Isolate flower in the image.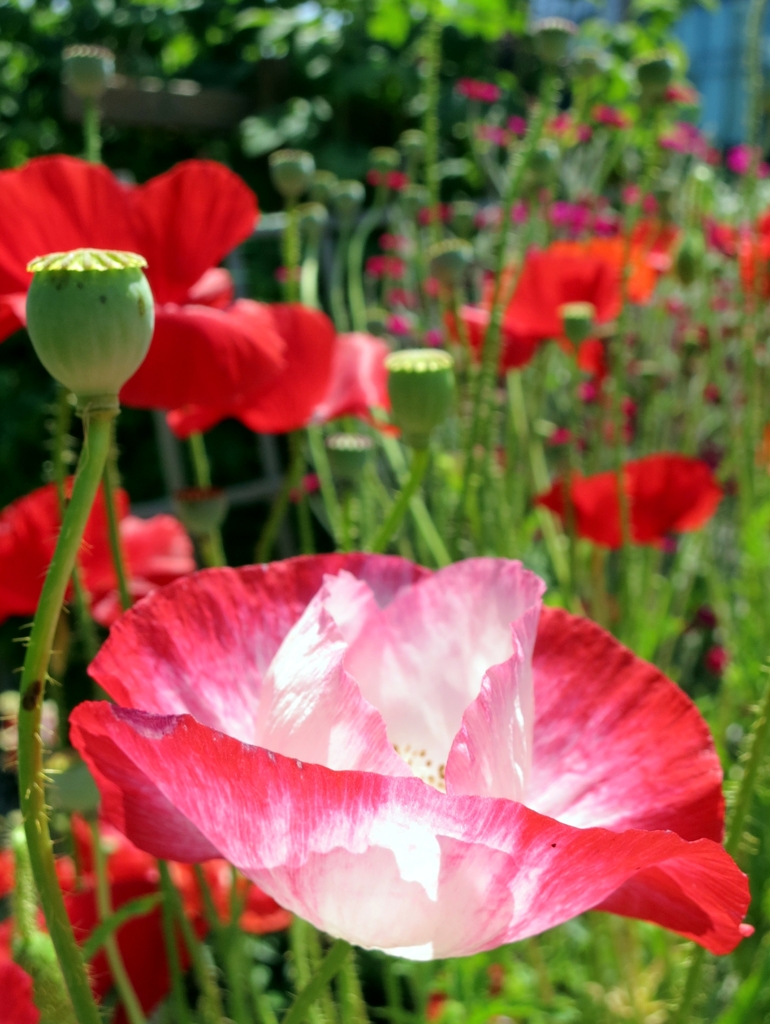
Isolated region: crop(668, 83, 698, 99).
